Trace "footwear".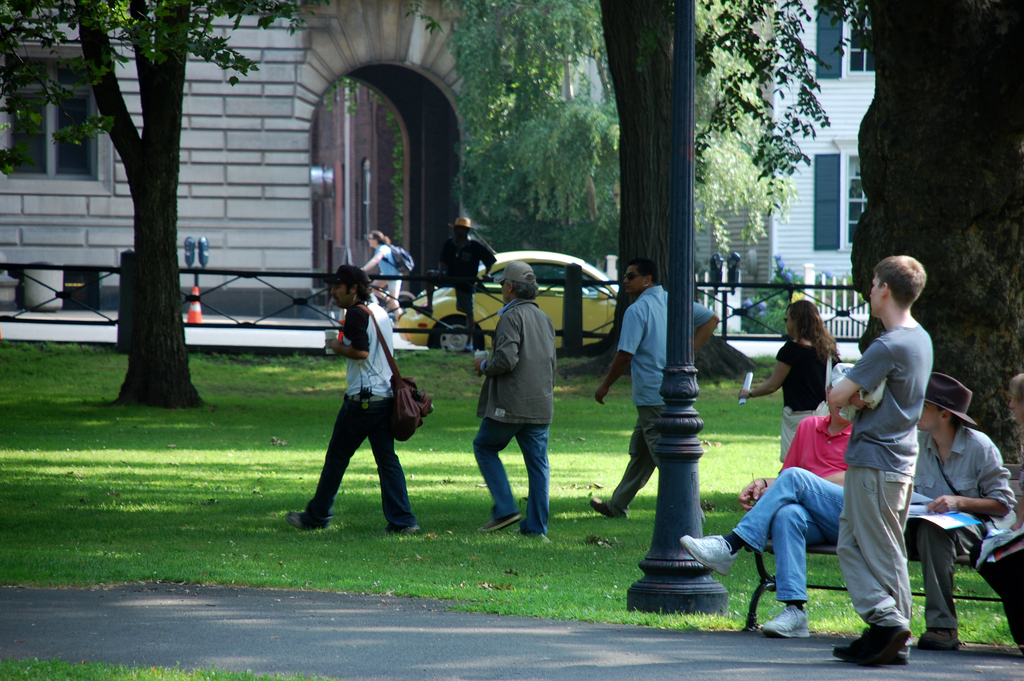
Traced to <bbox>678, 535, 732, 575</bbox>.
